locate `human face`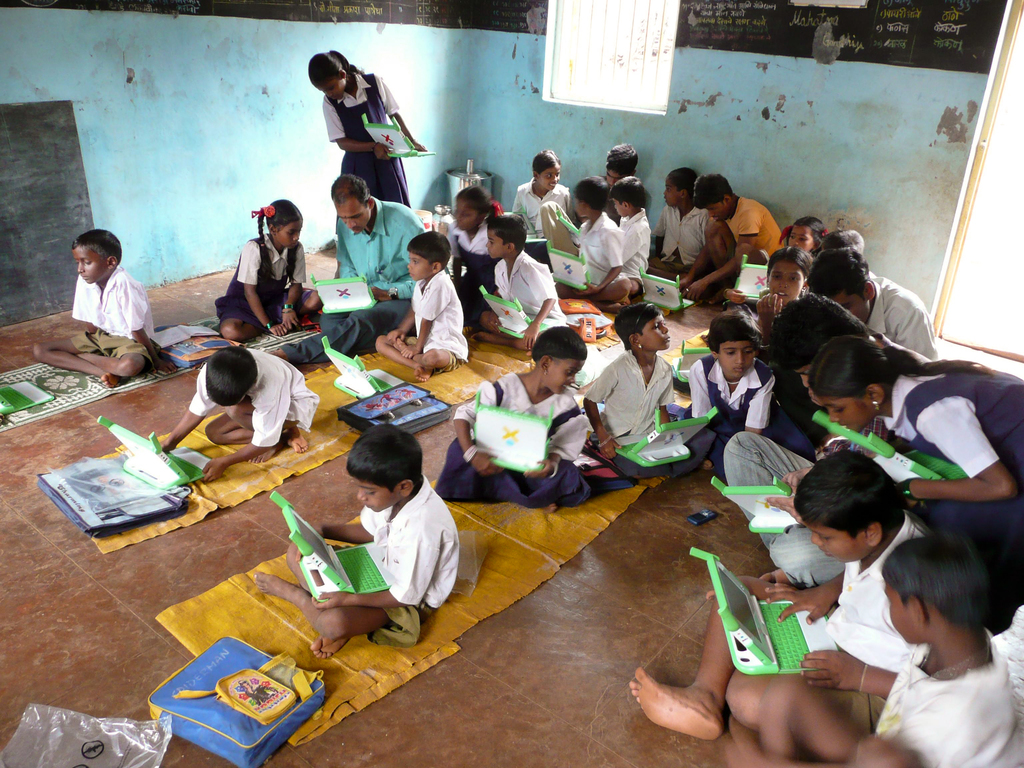
left=664, top=179, right=682, bottom=205
